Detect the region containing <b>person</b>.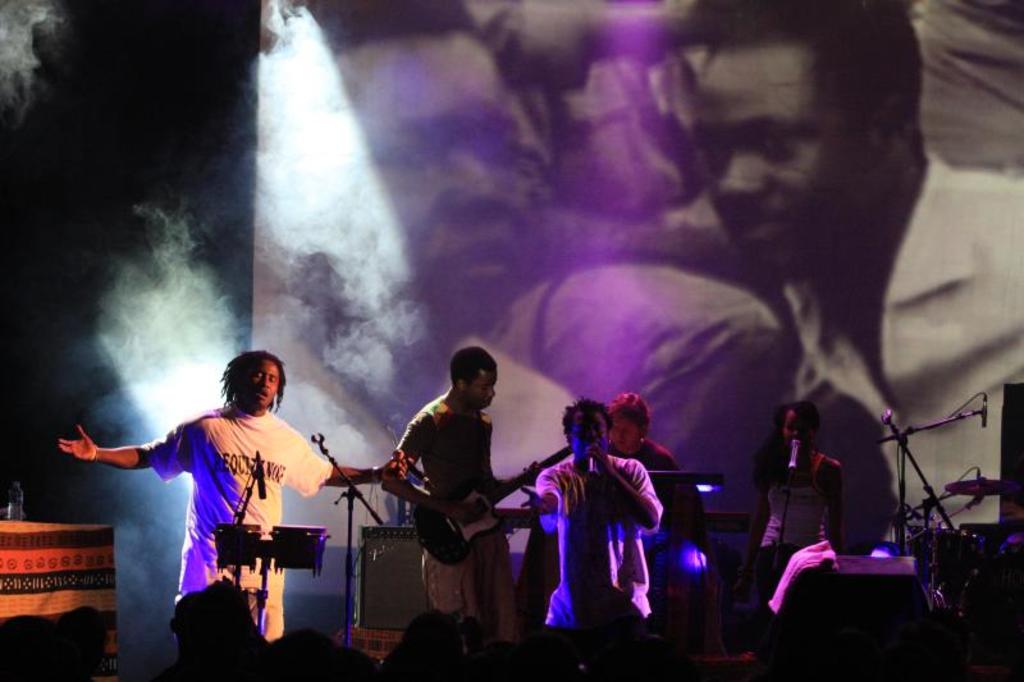
<region>602, 390, 668, 482</region>.
